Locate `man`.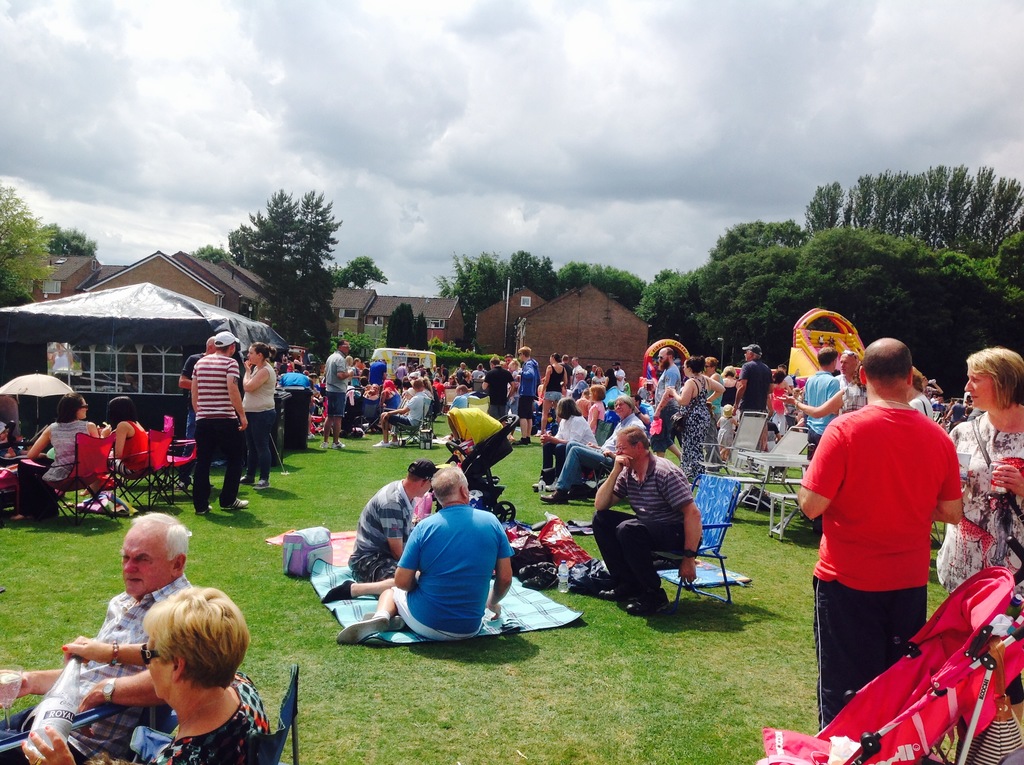
Bounding box: 191 330 250 514.
